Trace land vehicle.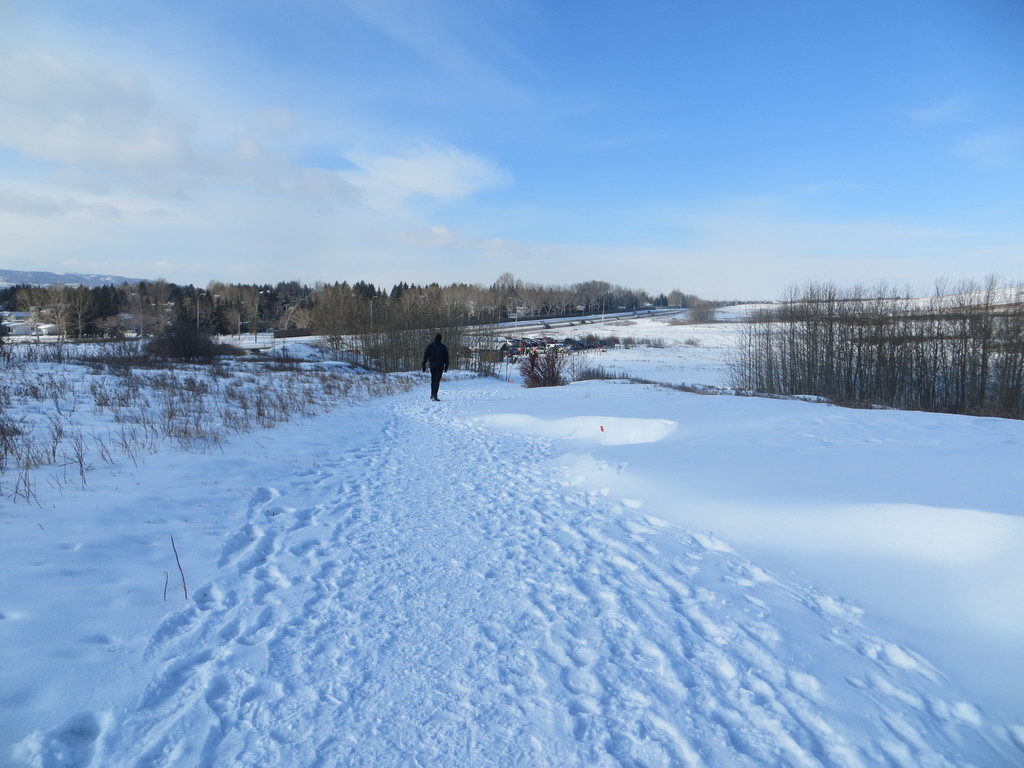
Traced to [500, 337, 609, 356].
